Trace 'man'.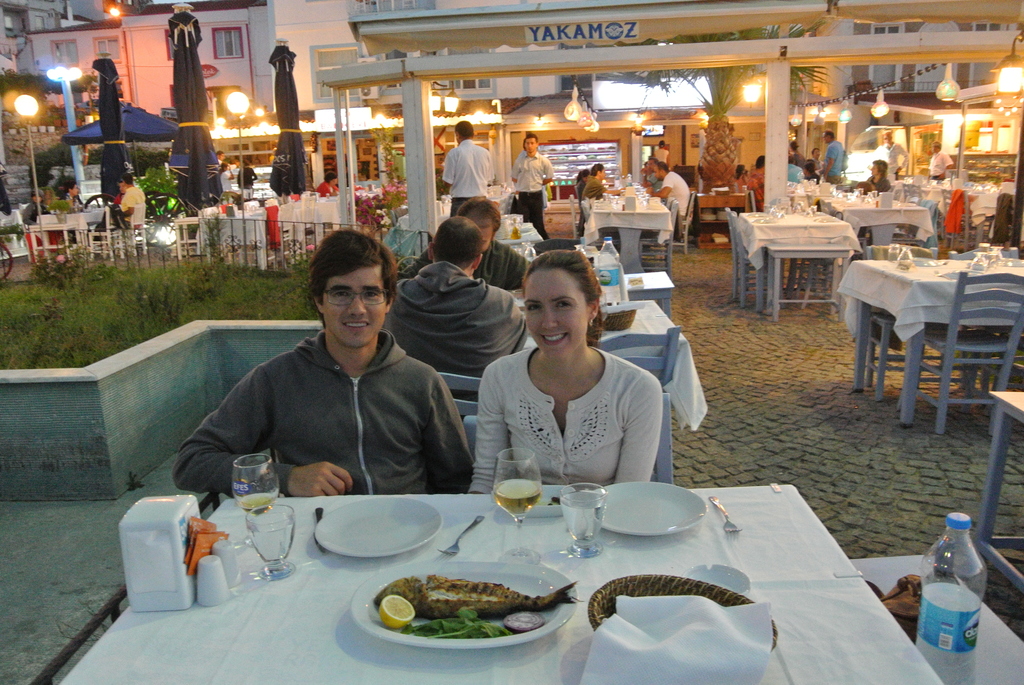
Traced to 824/127/846/186.
